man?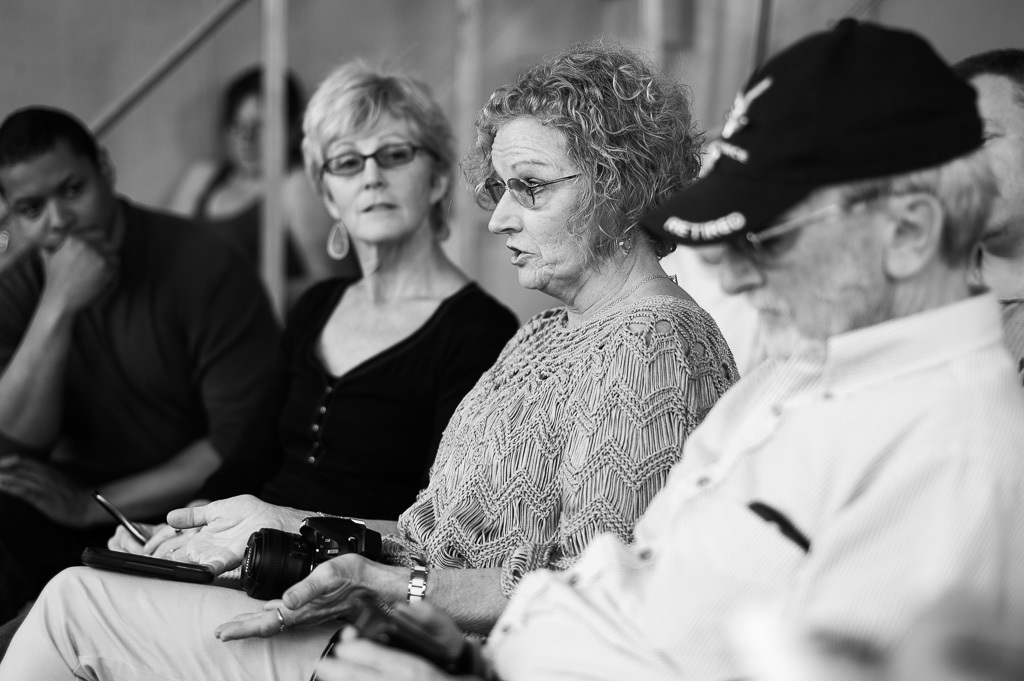
left=0, top=105, right=291, bottom=633
